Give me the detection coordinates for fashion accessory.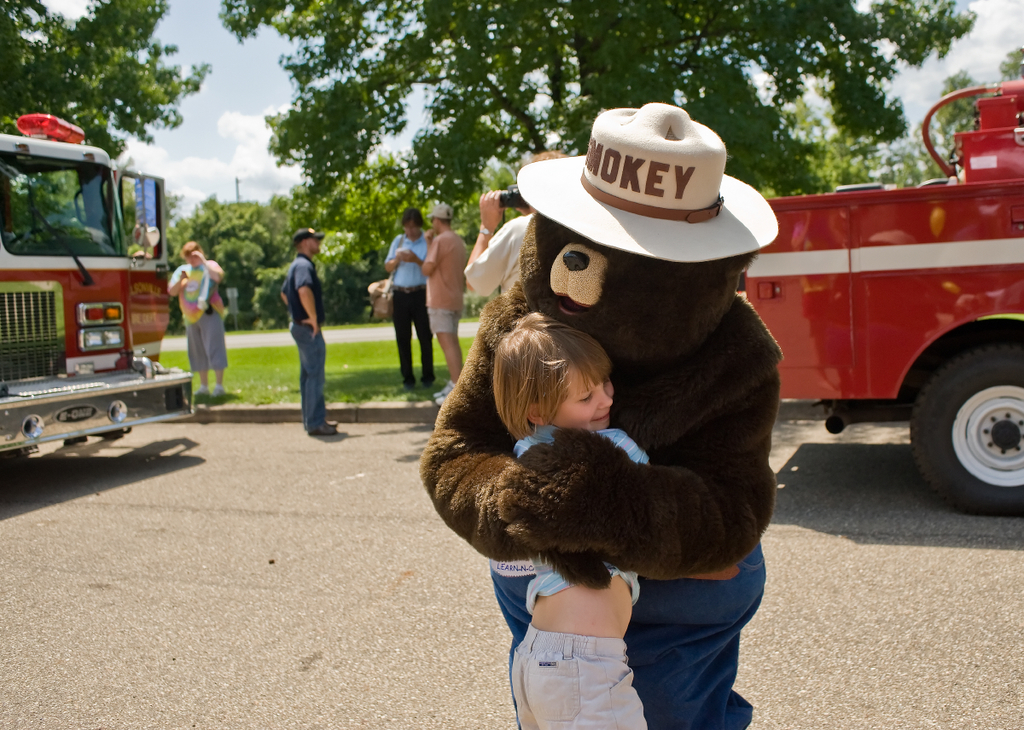
l=516, t=98, r=780, b=264.
